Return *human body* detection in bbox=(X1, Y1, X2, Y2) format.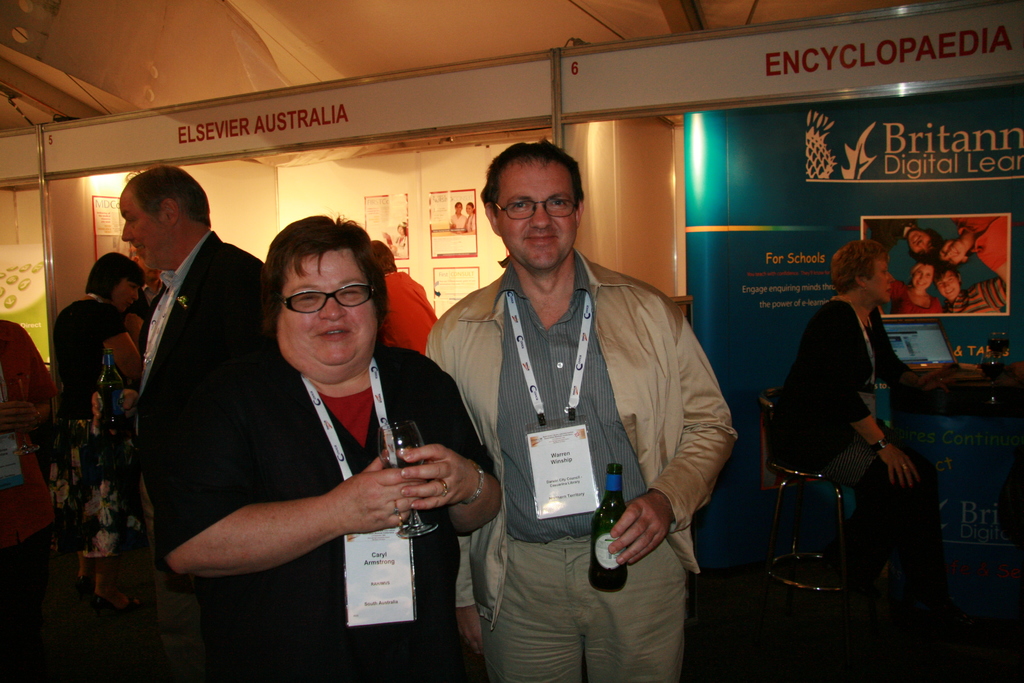
bbox=(416, 136, 732, 682).
